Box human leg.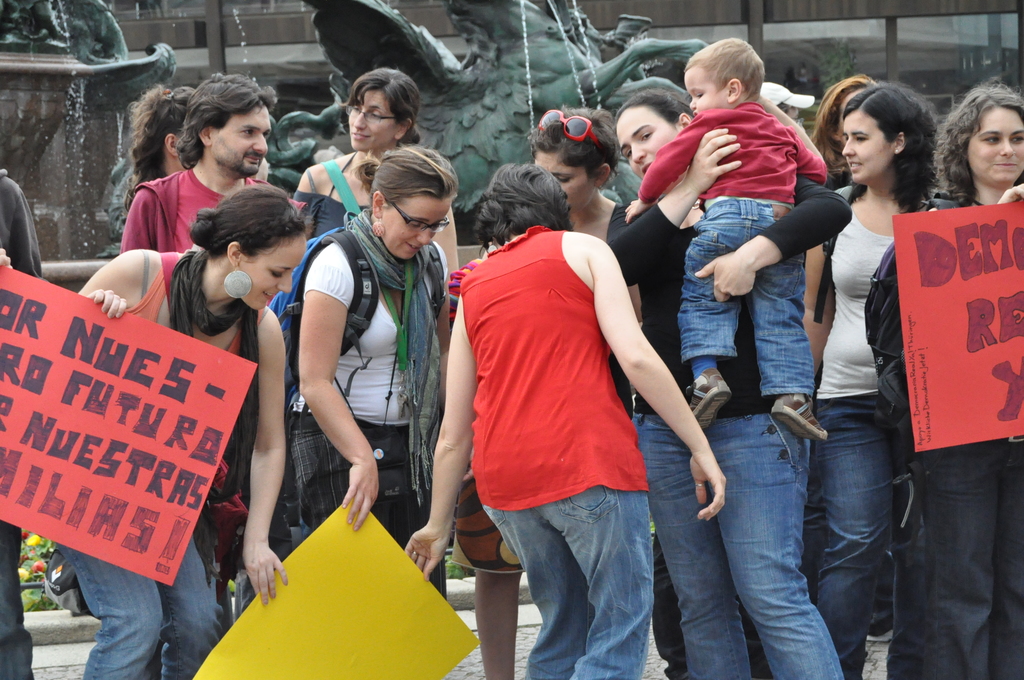
box=[0, 525, 34, 679].
